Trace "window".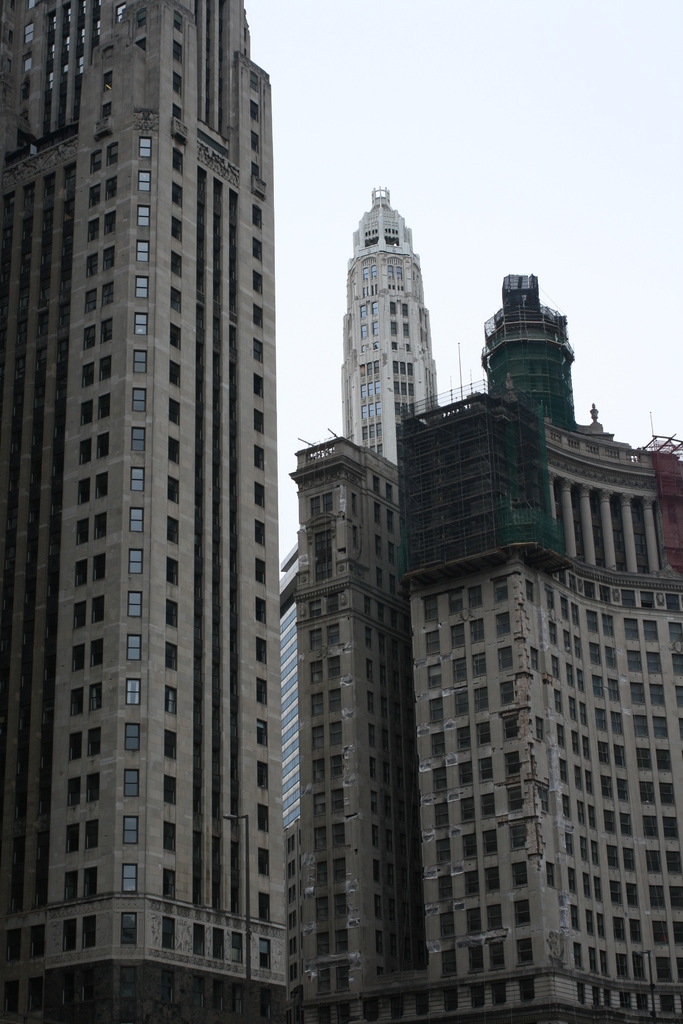
Traced to [465,872,484,898].
